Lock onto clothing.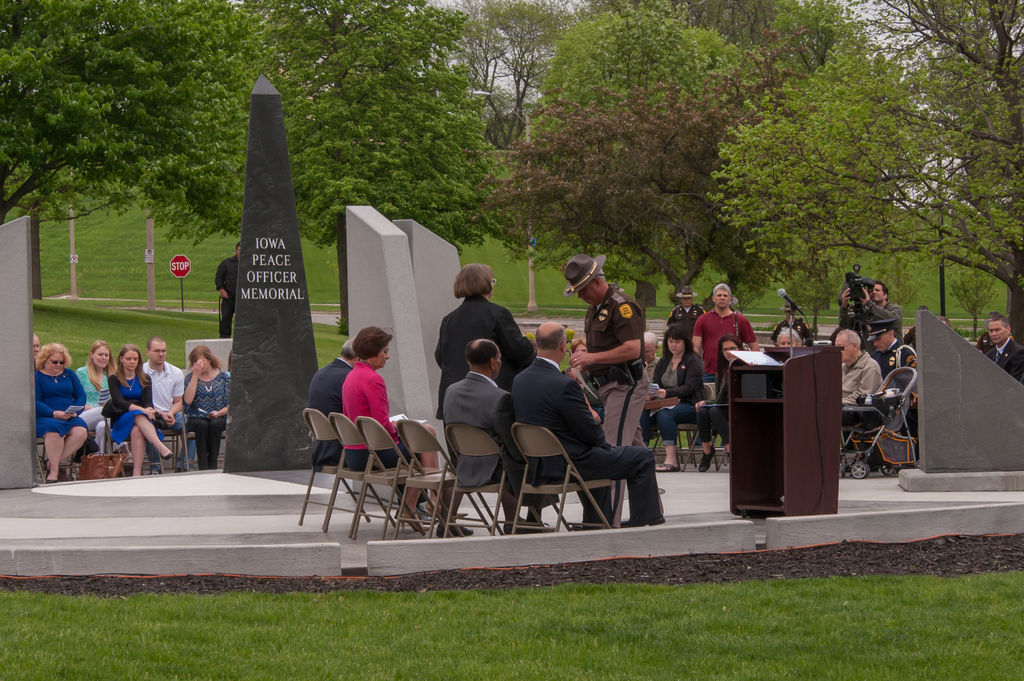
Locked: x1=35 y1=362 x2=88 y2=436.
